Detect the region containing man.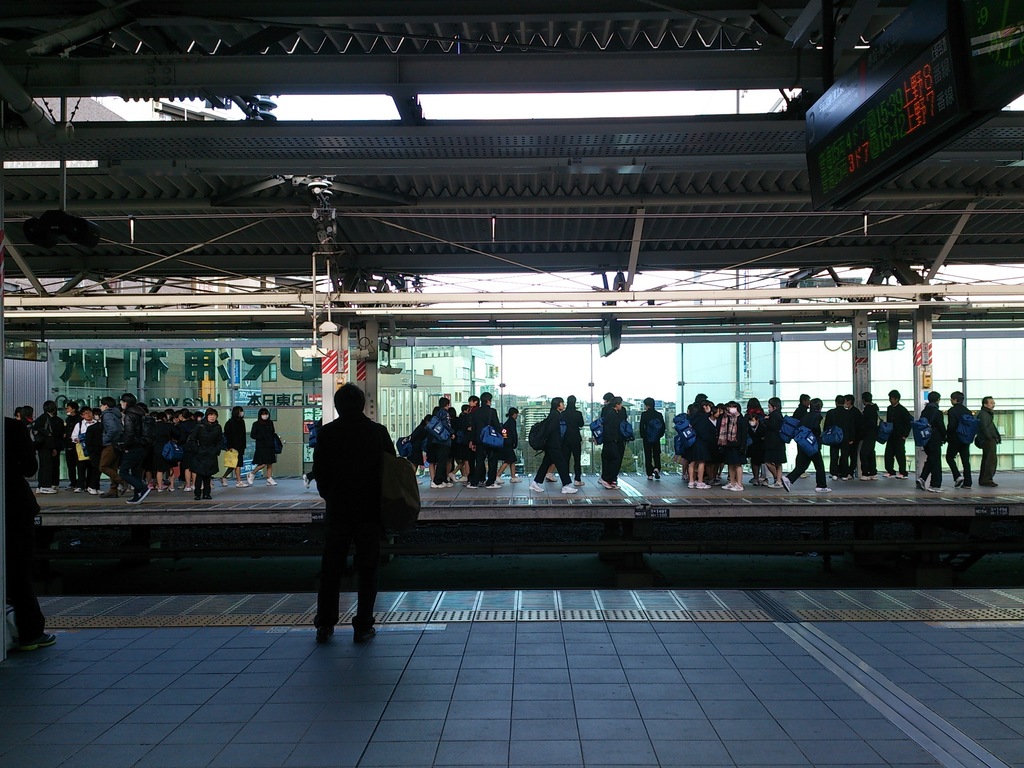
BBox(429, 397, 453, 488).
